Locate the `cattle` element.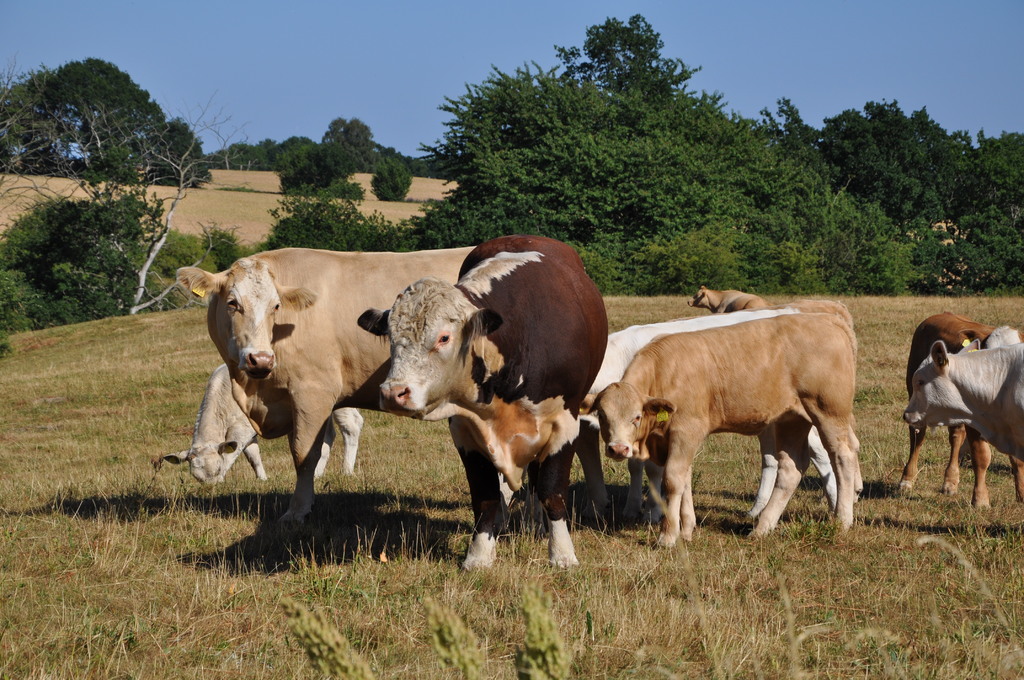
Element bbox: BBox(899, 339, 1023, 459).
